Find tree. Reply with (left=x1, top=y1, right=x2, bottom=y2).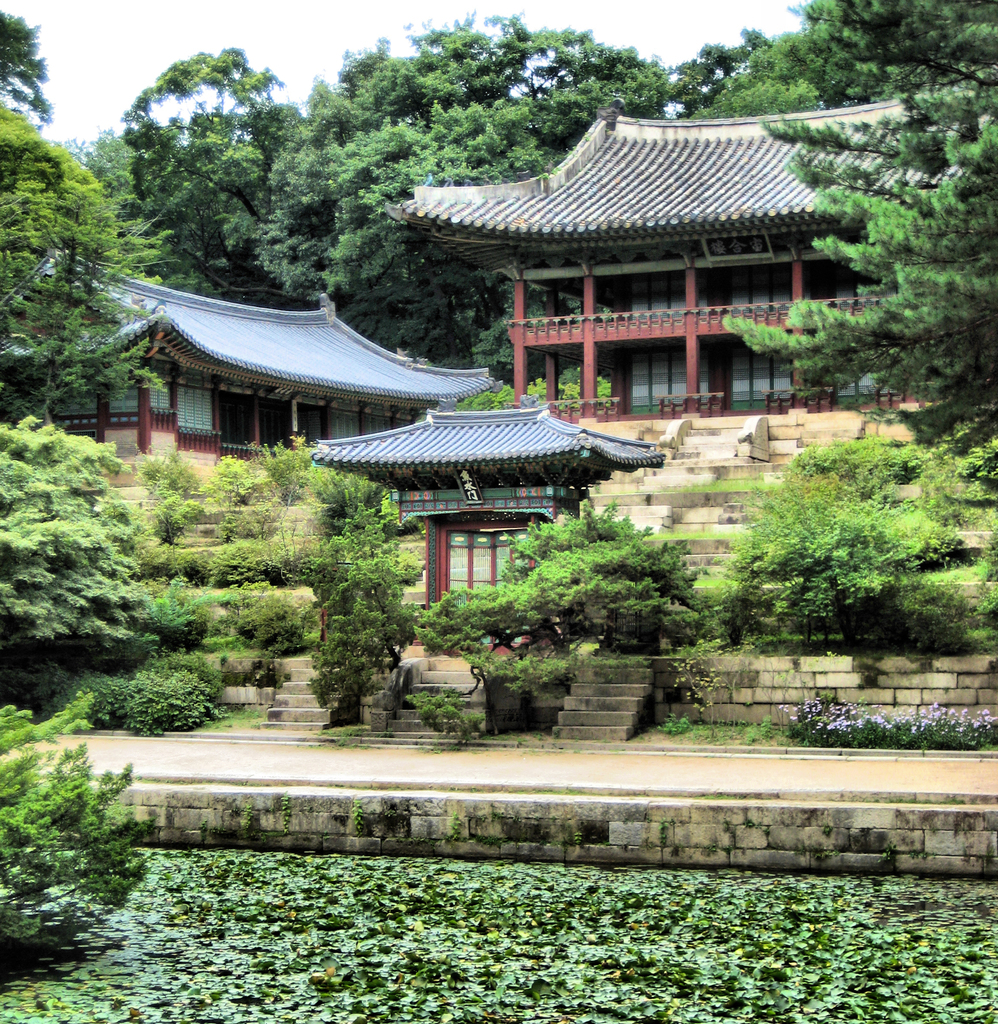
(left=420, top=488, right=718, bottom=671).
